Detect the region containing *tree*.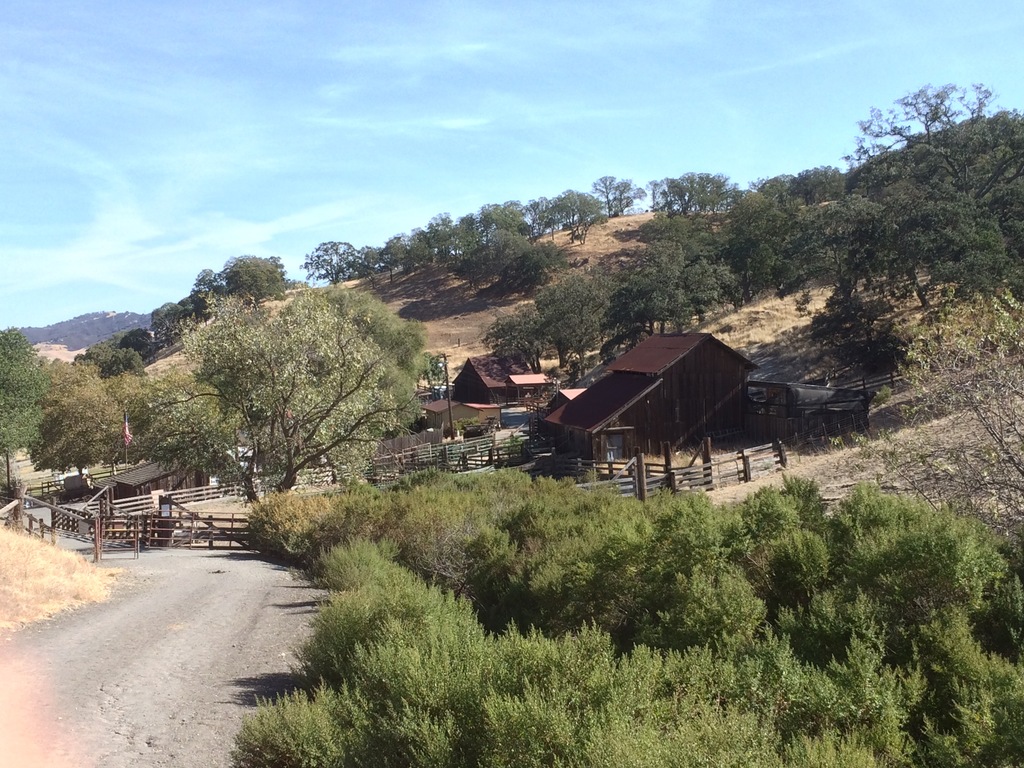
{"x1": 0, "y1": 326, "x2": 44, "y2": 487}.
